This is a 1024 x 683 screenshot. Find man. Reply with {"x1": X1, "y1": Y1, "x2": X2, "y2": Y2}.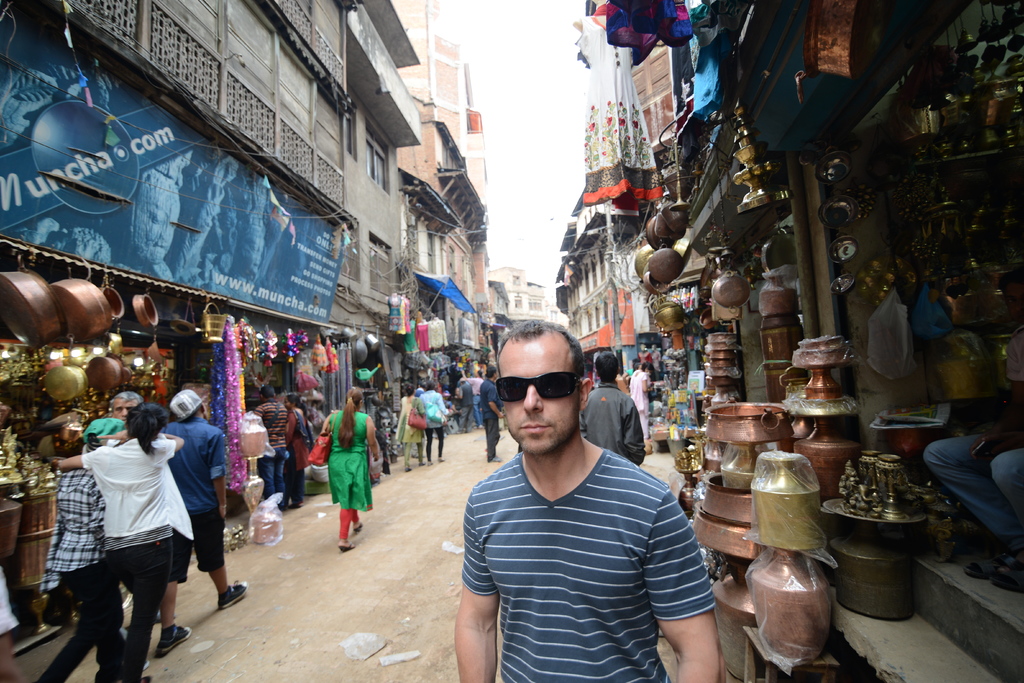
{"x1": 154, "y1": 388, "x2": 248, "y2": 650}.
